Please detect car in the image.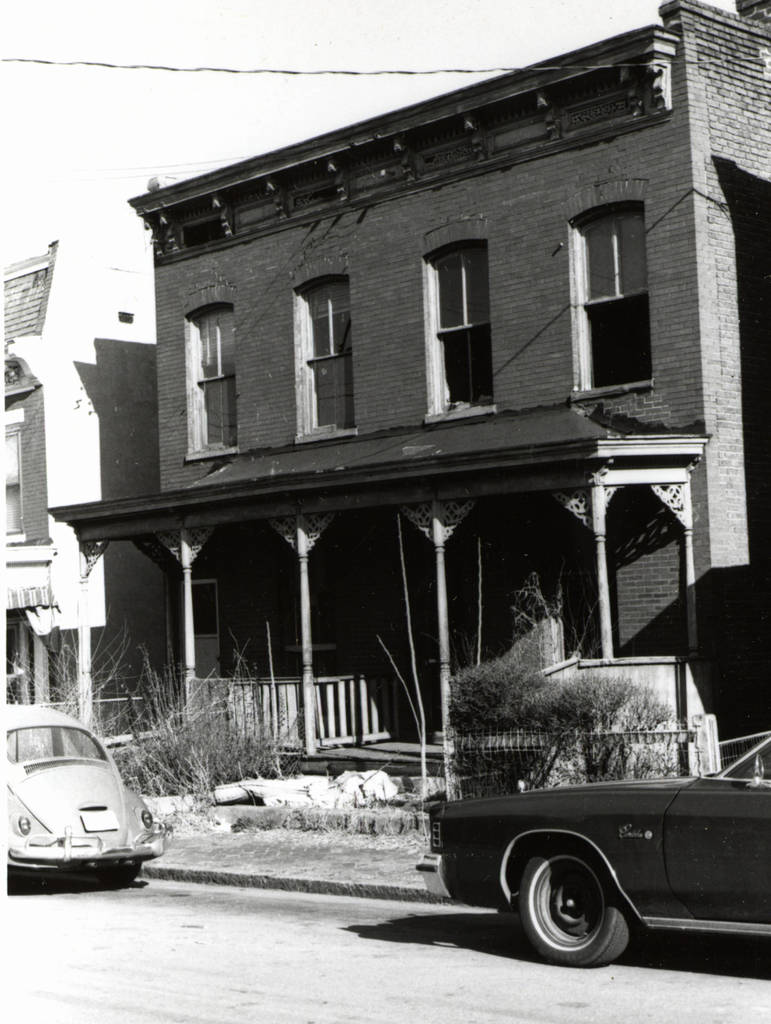
crop(3, 705, 161, 890).
